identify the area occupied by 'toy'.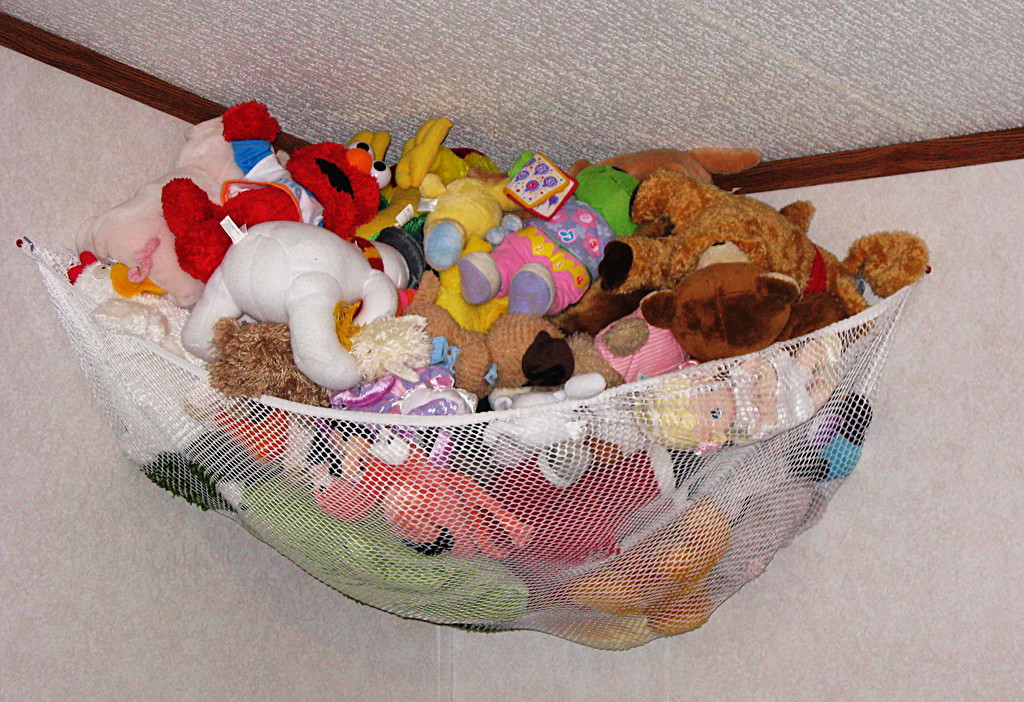
Area: (left=74, top=97, right=286, bottom=312).
